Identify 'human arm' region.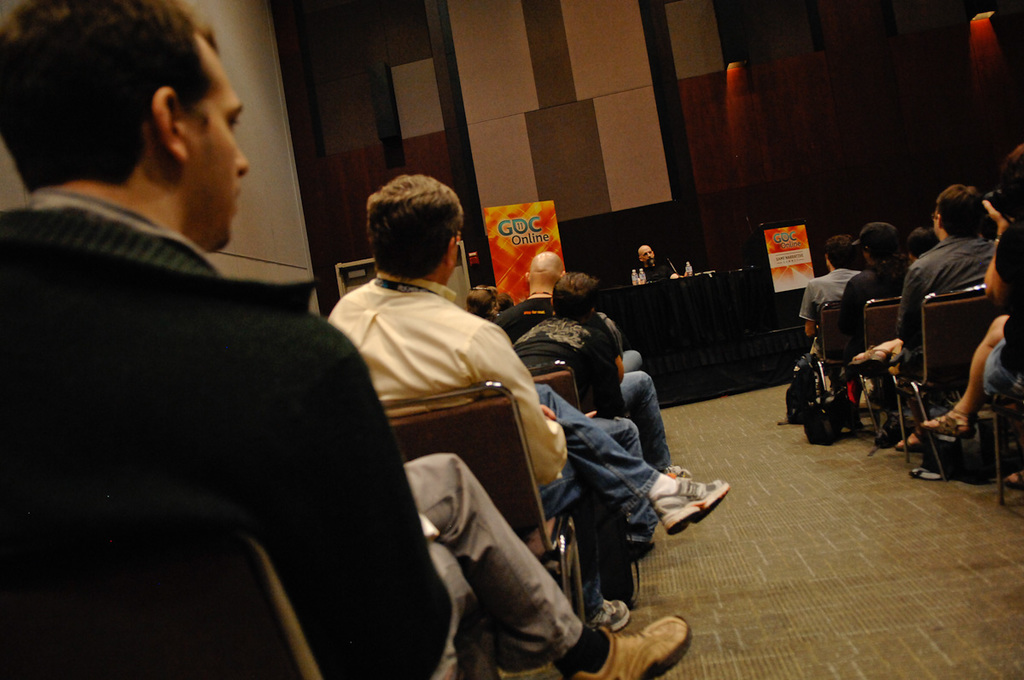
Region: Rect(467, 317, 573, 484).
